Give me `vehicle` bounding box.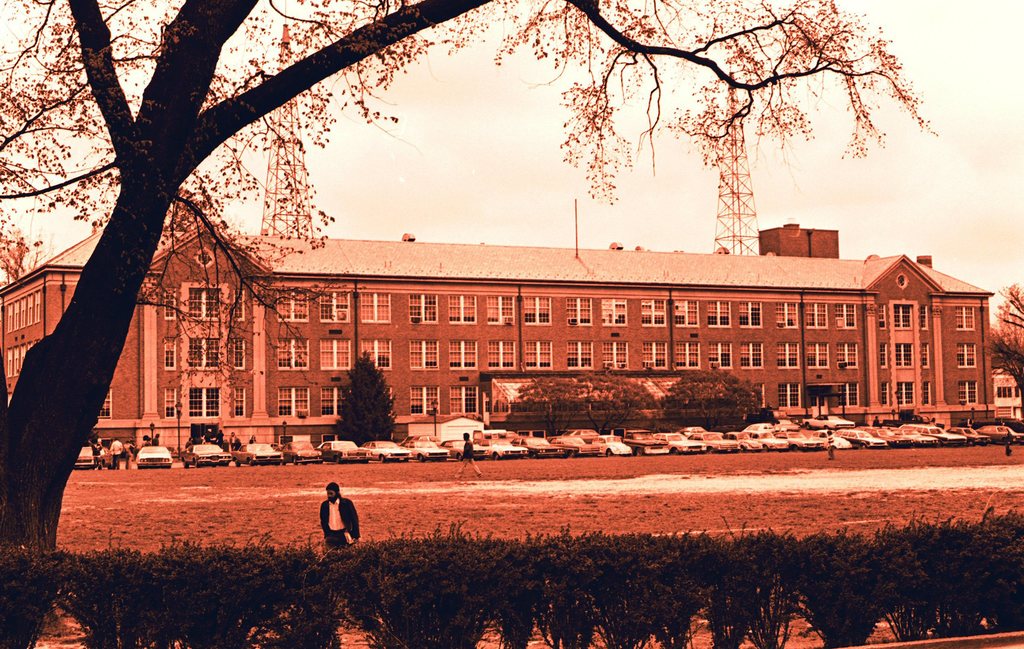
<bbox>406, 437, 447, 458</bbox>.
